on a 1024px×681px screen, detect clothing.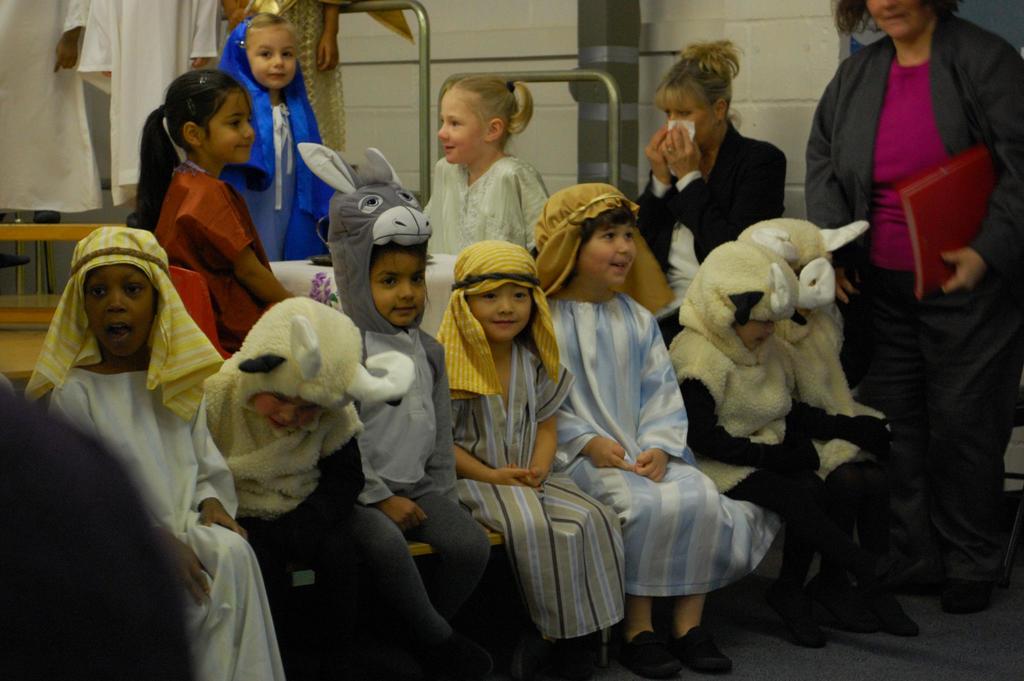
BBox(806, 3, 1011, 598).
